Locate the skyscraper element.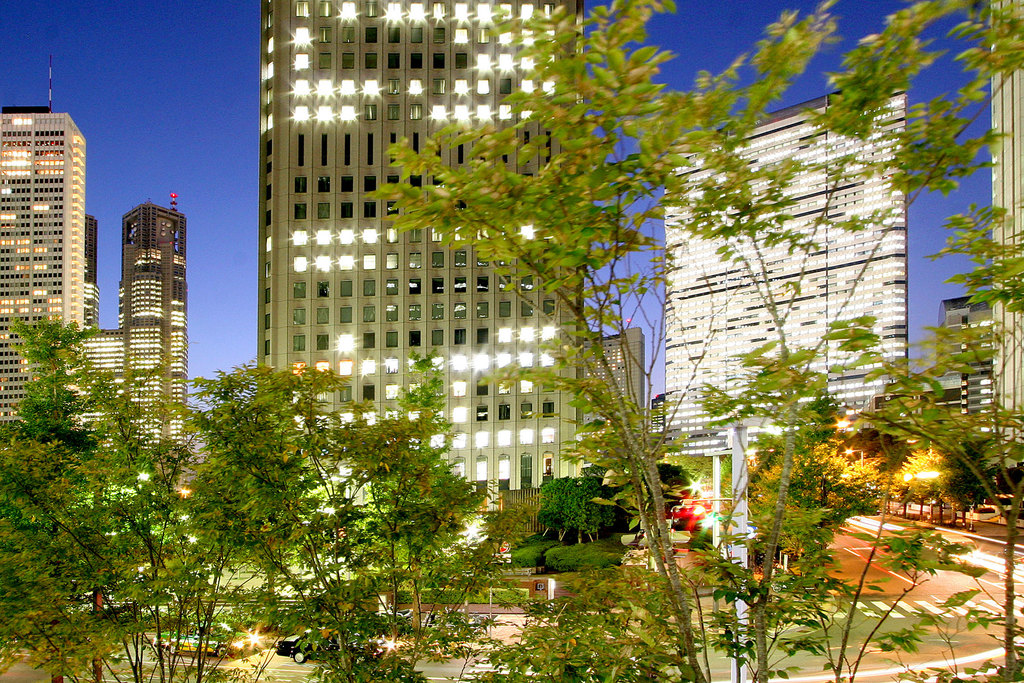
Element bbox: (643, 74, 925, 561).
